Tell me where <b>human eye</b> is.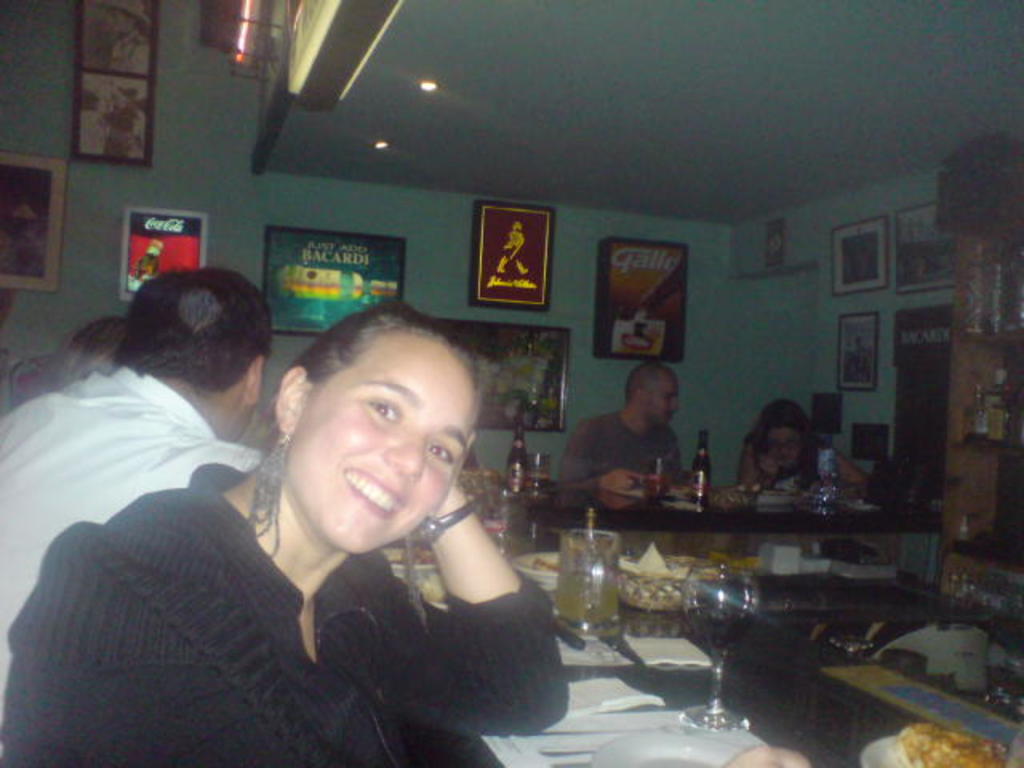
<b>human eye</b> is at box=[365, 392, 403, 427].
